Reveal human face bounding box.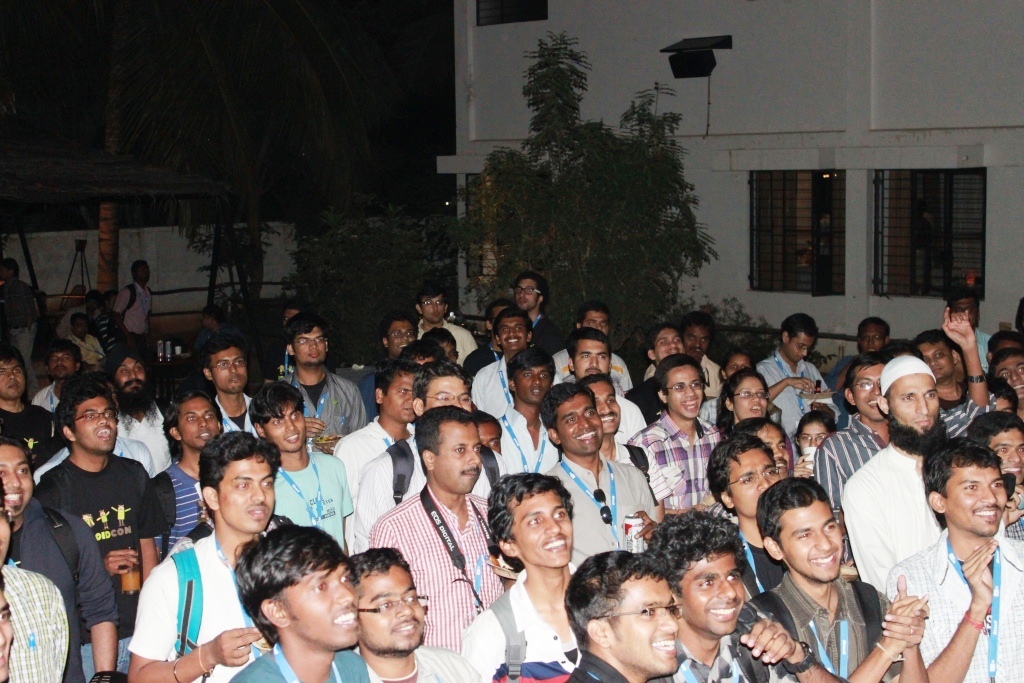
Revealed: (945,463,1006,540).
